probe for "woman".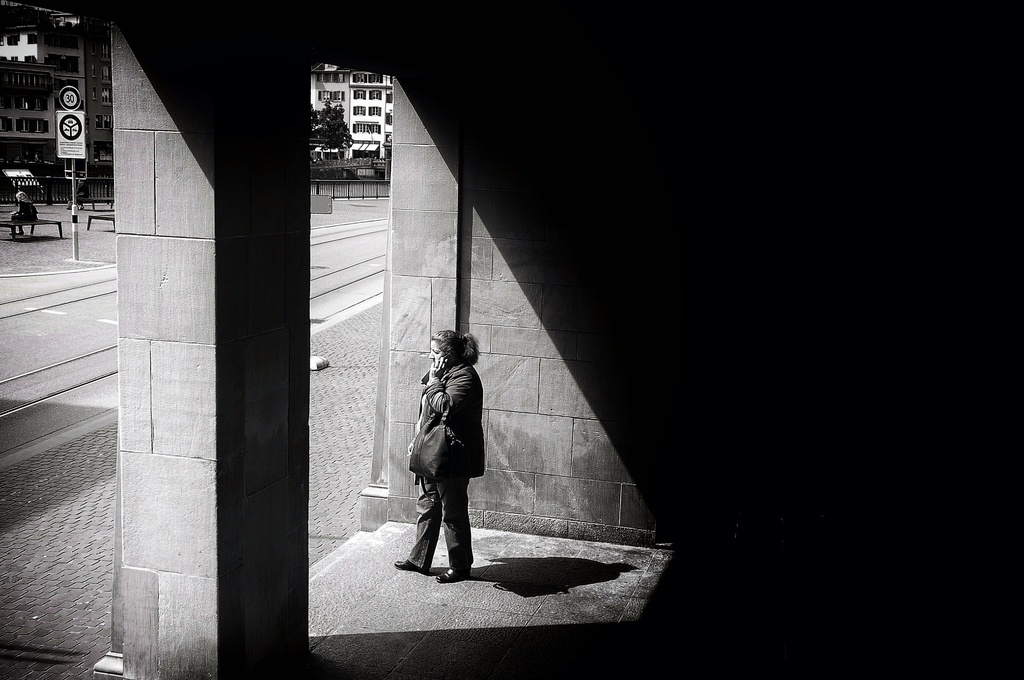
Probe result: [399,313,492,587].
